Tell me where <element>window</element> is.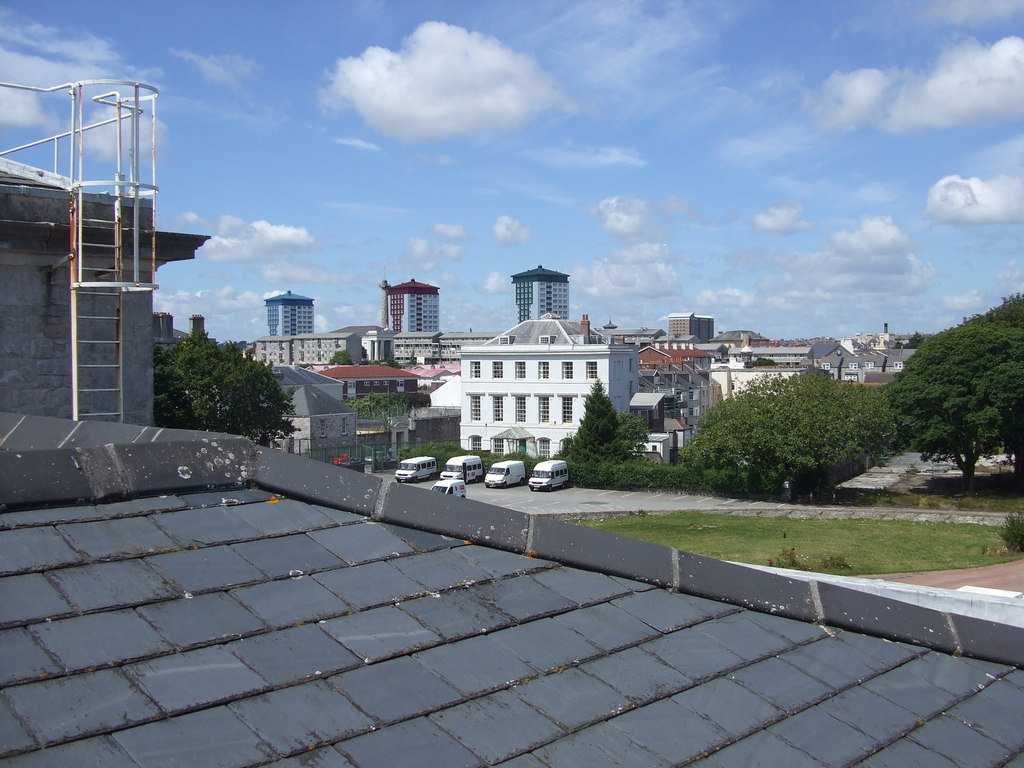
<element>window</element> is at l=690, t=408, r=694, b=416.
